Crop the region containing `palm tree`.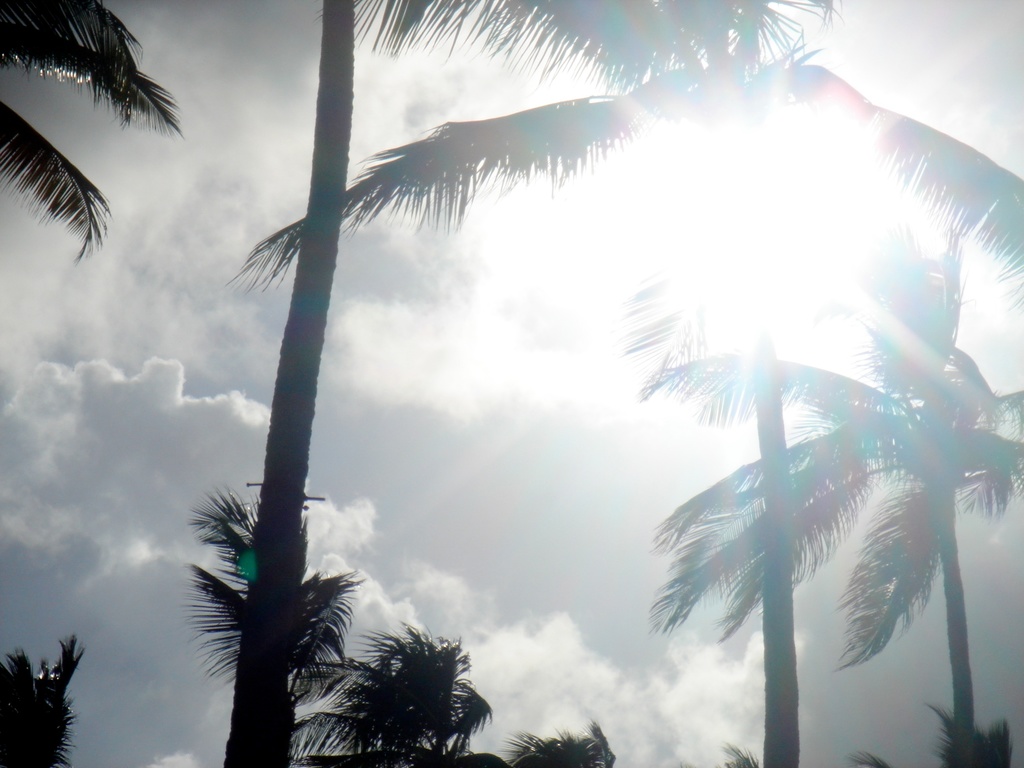
Crop region: [619,232,807,767].
